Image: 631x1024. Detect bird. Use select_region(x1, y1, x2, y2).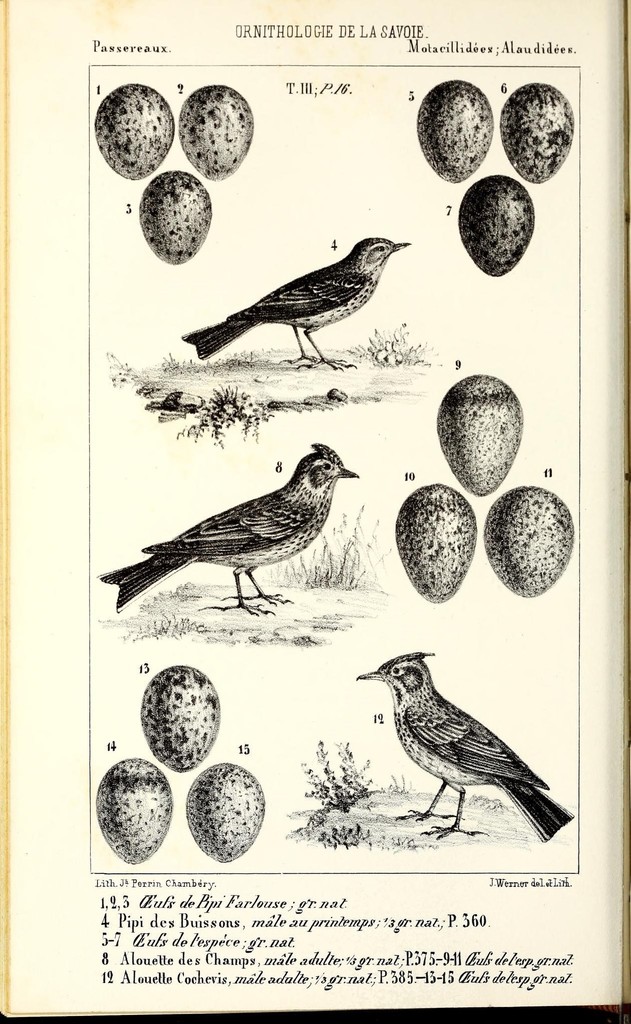
select_region(180, 235, 414, 370).
